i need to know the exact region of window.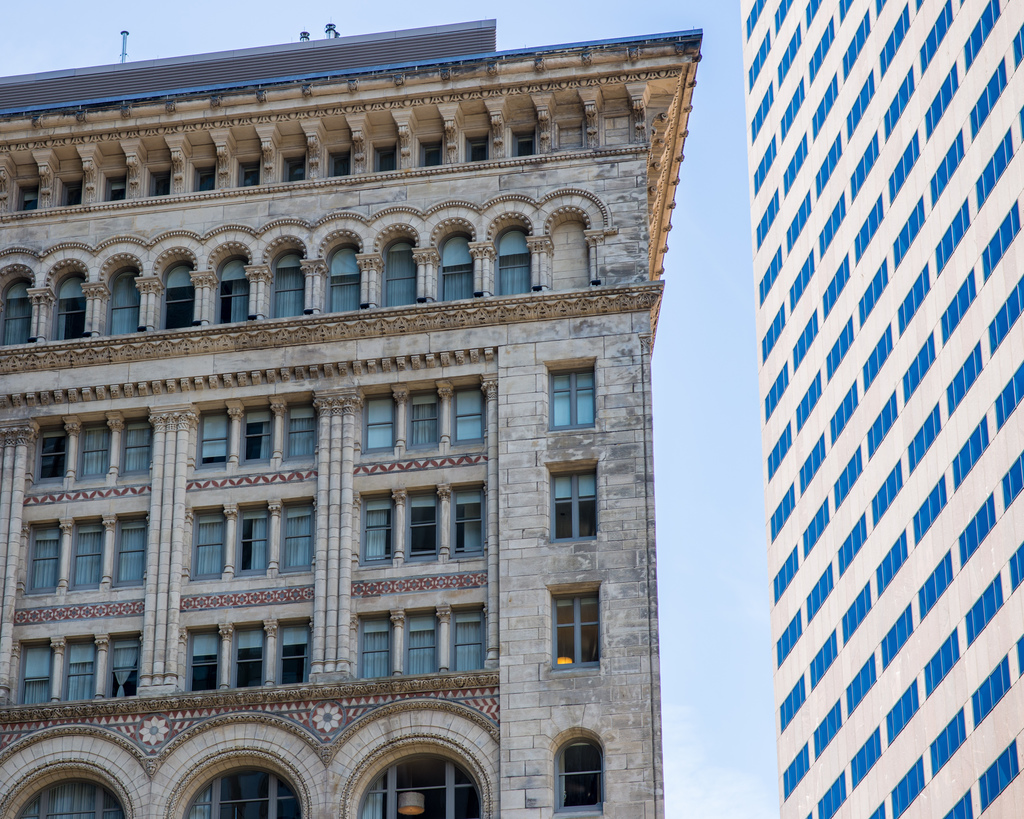
Region: 31,530,60,591.
